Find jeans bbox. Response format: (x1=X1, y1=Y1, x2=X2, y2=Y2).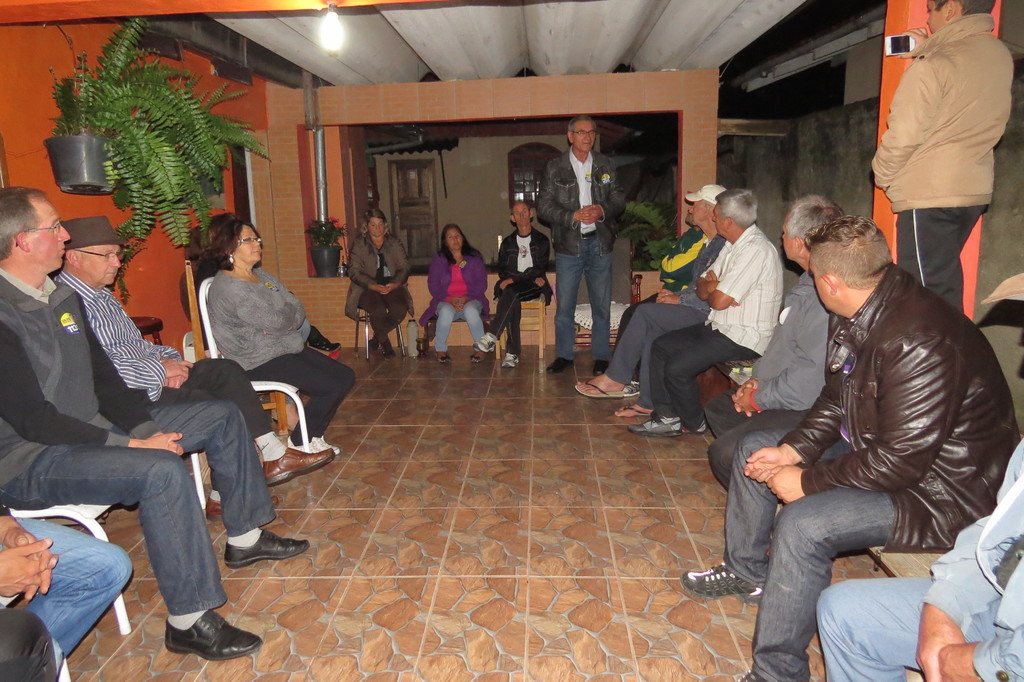
(x1=556, y1=230, x2=612, y2=366).
